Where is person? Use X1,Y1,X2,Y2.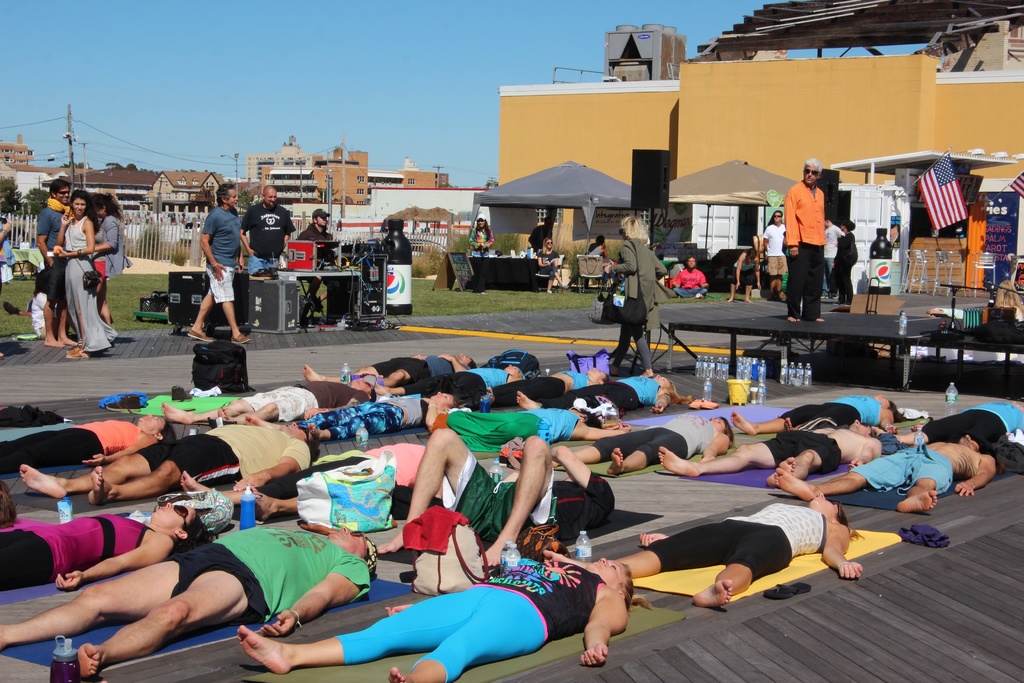
666,250,710,300.
